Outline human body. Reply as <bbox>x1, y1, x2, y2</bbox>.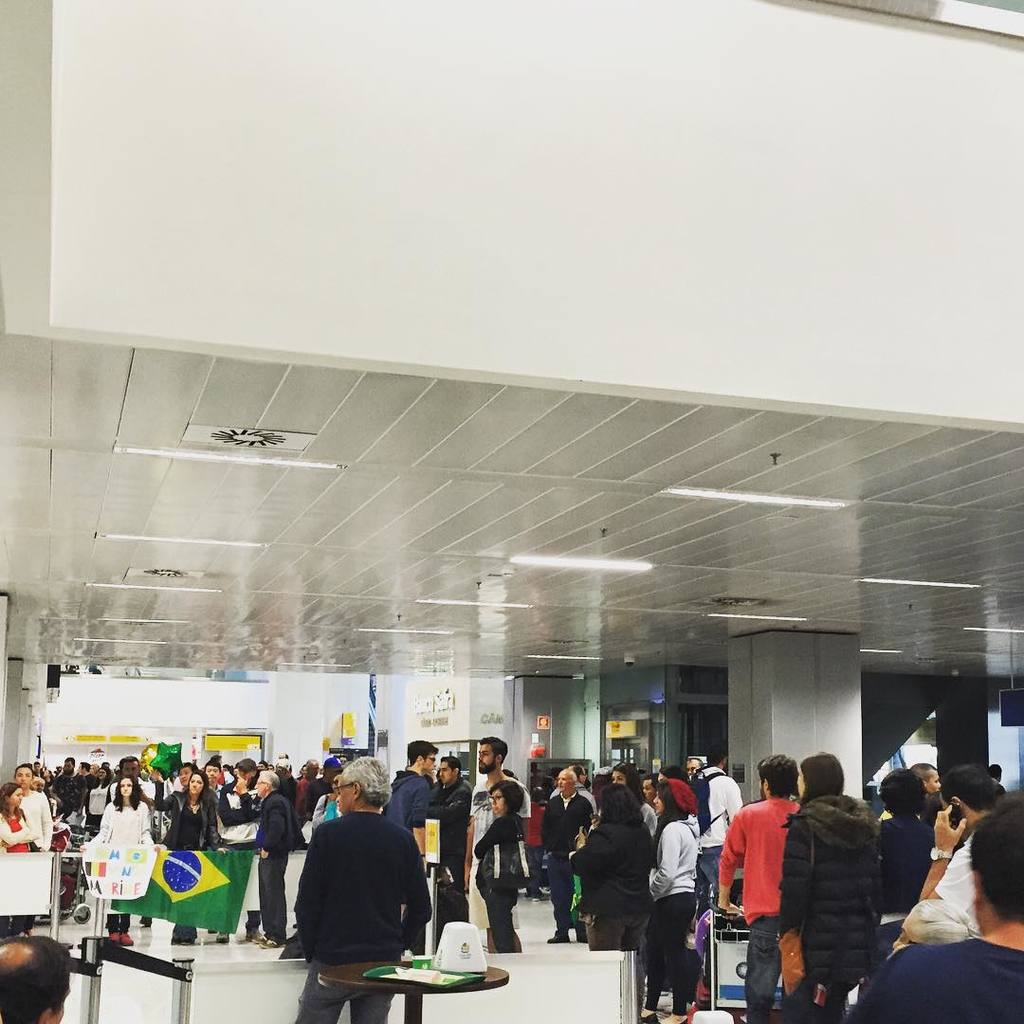
<bbox>293, 746, 432, 1023</bbox>.
